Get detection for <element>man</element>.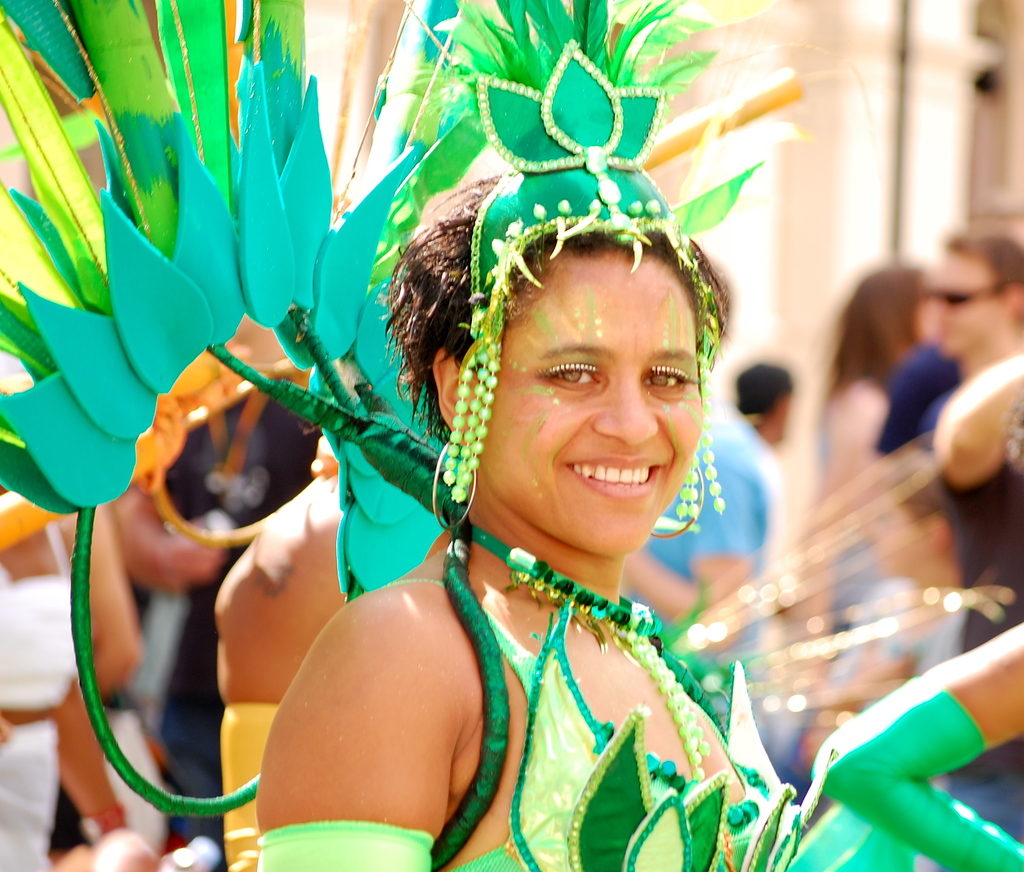
Detection: [931,229,1023,428].
